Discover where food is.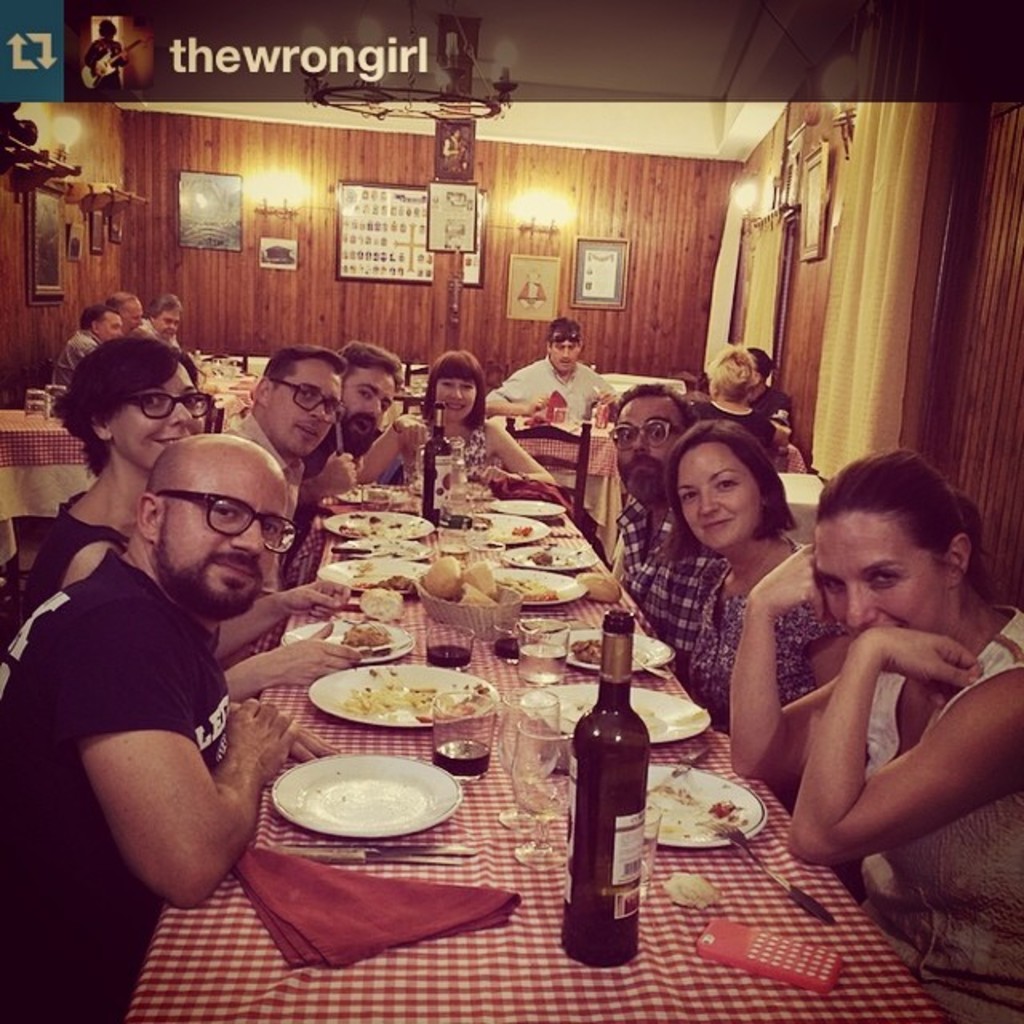
Discovered at 424:560:464:598.
